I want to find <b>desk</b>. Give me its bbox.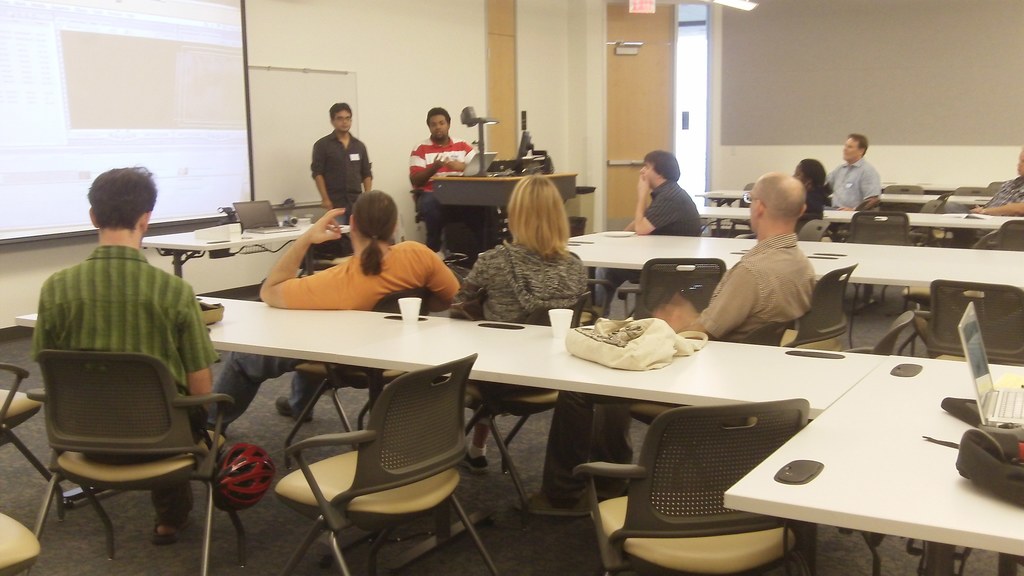
bbox(676, 323, 1023, 575).
